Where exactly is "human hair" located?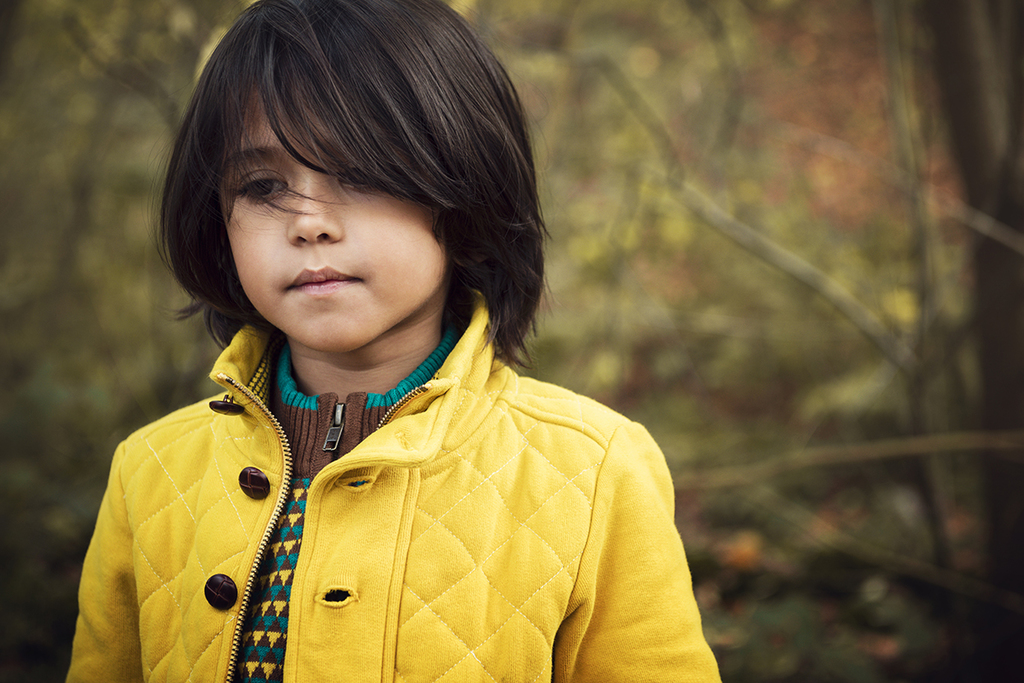
Its bounding box is box(153, 13, 515, 377).
